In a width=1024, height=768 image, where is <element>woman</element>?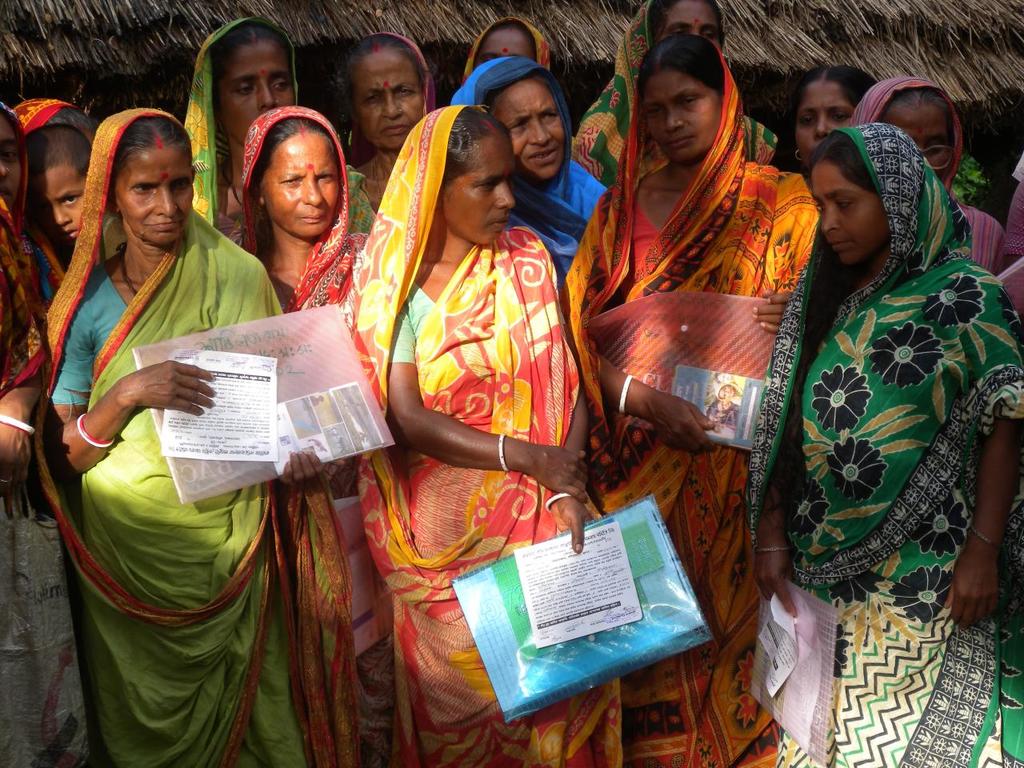
558,32,820,767.
